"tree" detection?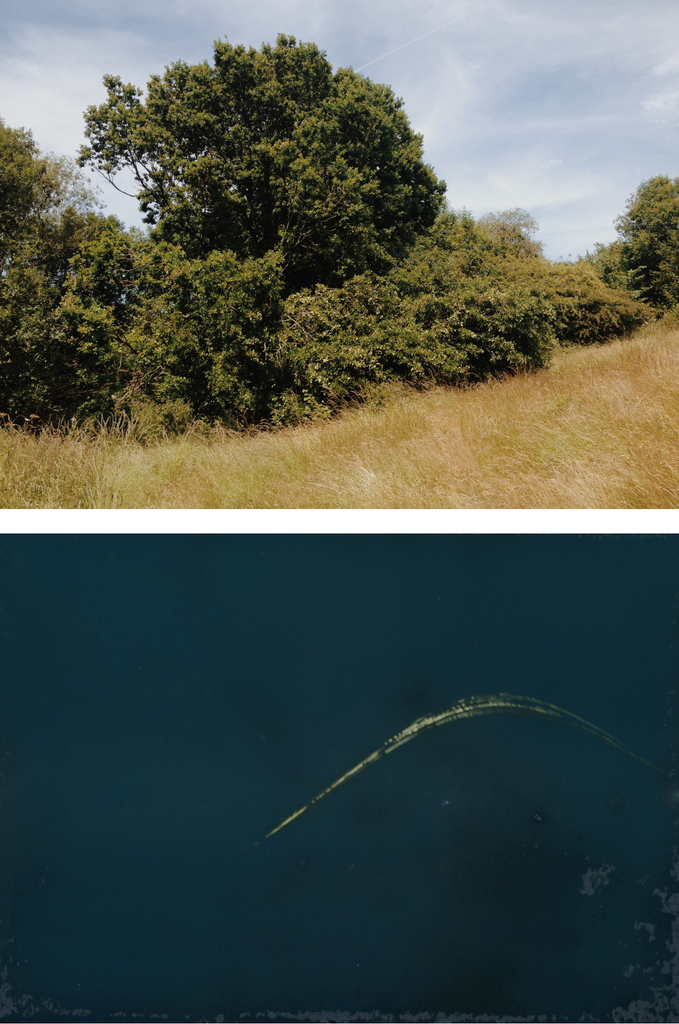
locate(0, 208, 149, 413)
